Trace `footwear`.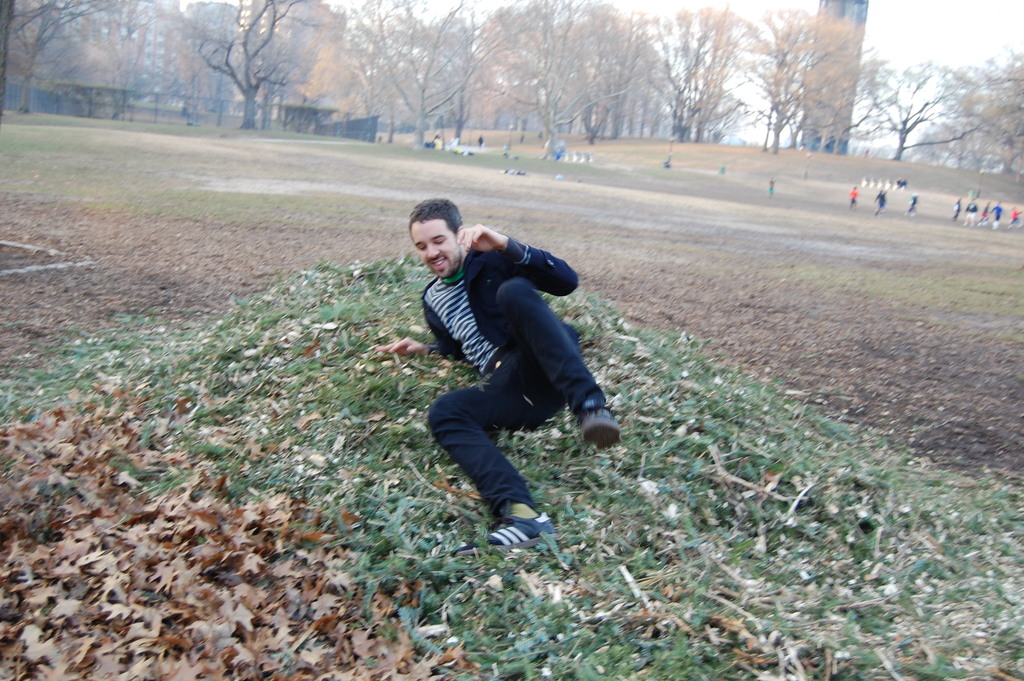
Traced to (x1=576, y1=411, x2=627, y2=452).
